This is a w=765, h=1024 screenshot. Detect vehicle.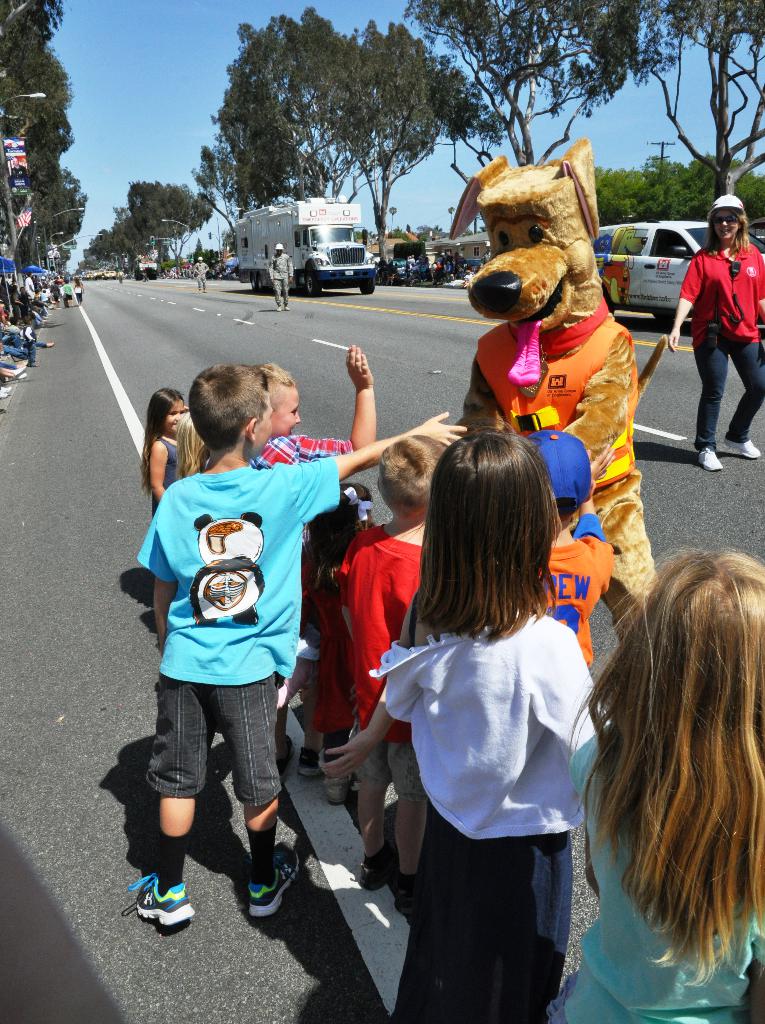
<box>599,225,759,326</box>.
